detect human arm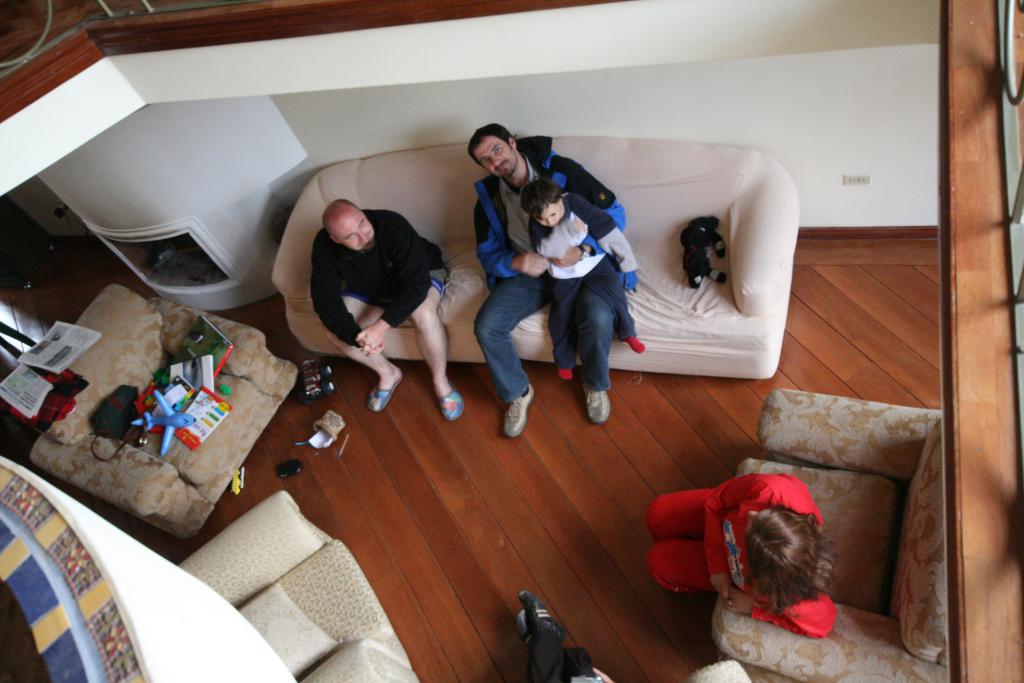
crop(476, 199, 556, 286)
